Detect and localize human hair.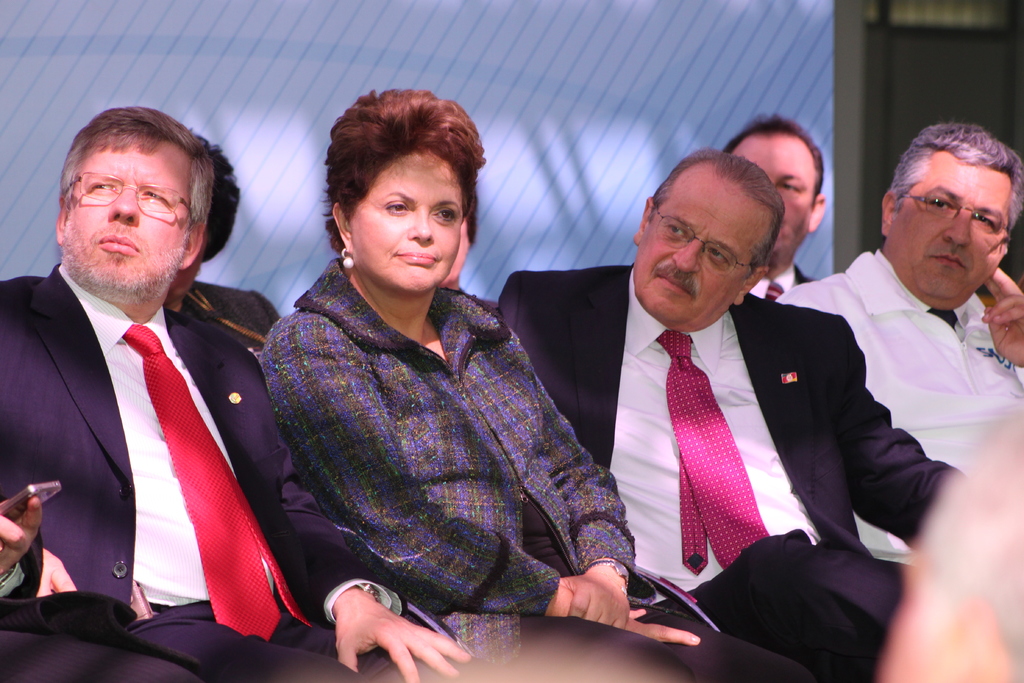
Localized at 911 399 1023 682.
